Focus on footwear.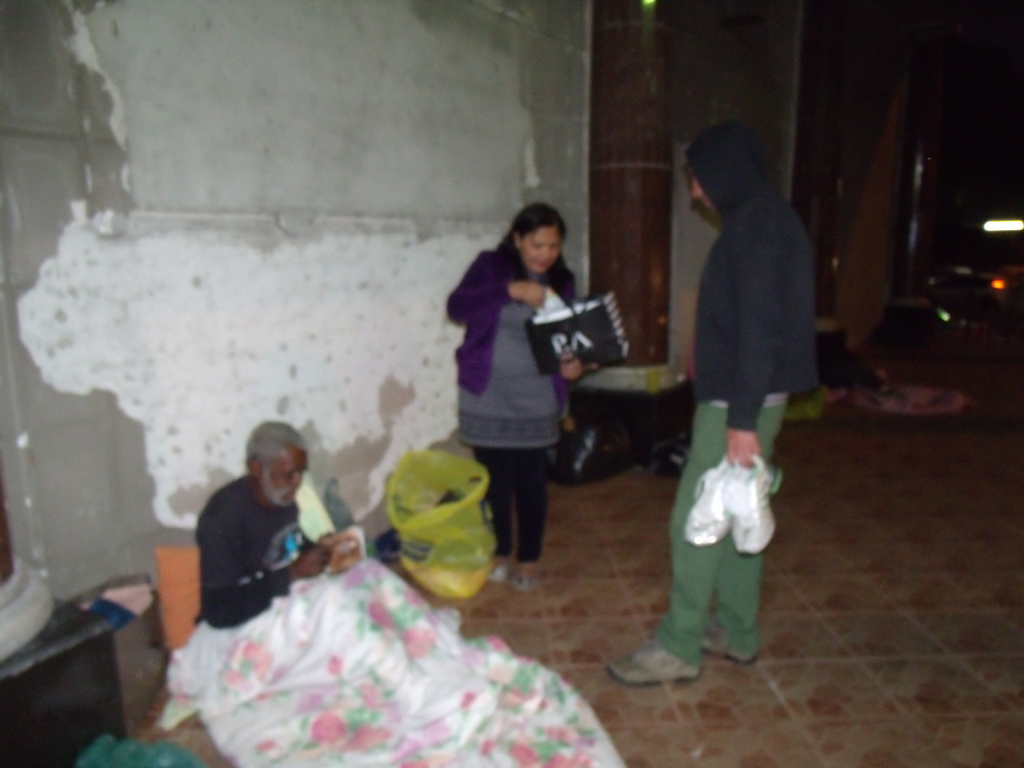
Focused at 607,636,702,684.
